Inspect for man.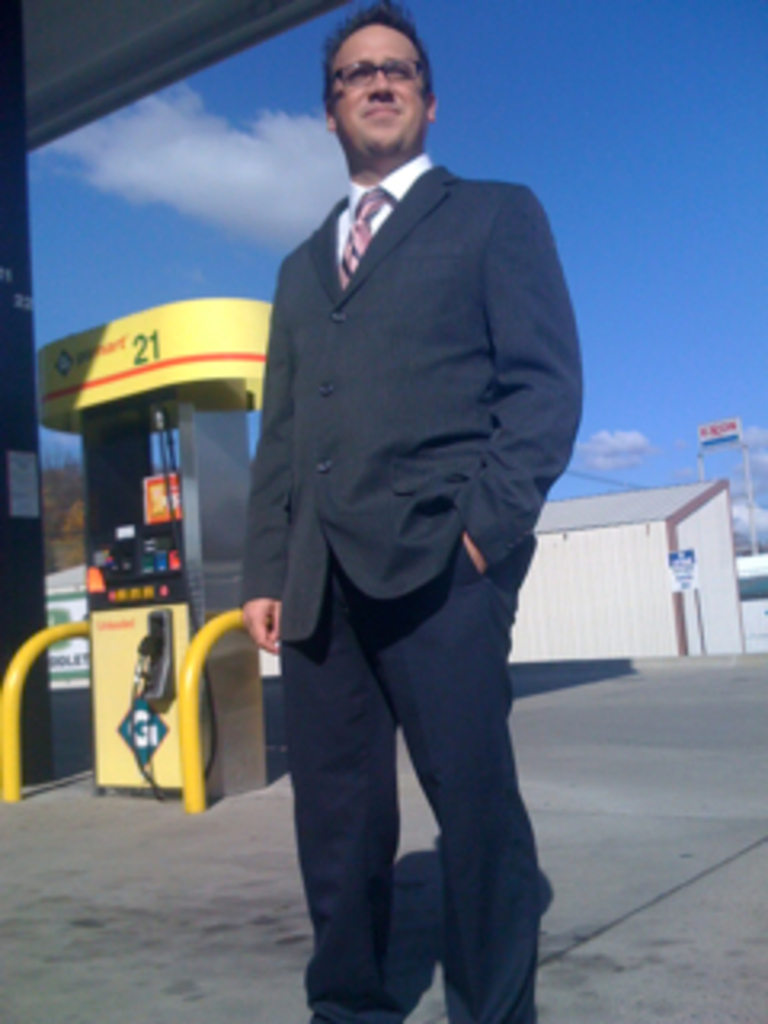
Inspection: [x1=208, y1=10, x2=592, y2=995].
